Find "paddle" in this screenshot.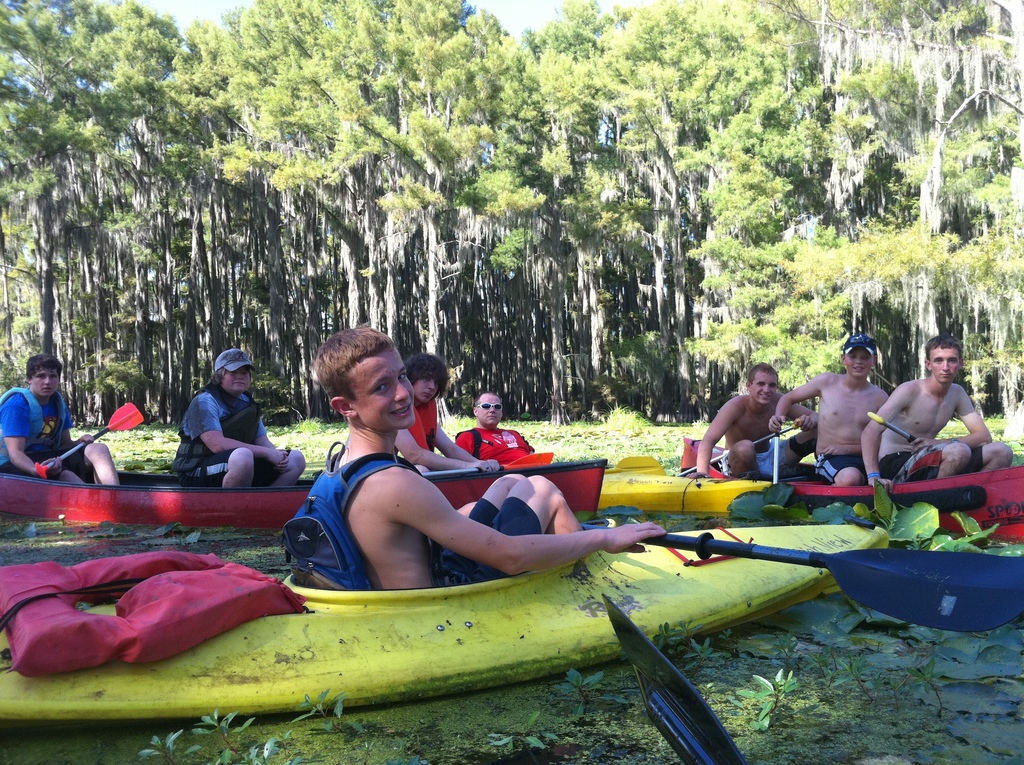
The bounding box for "paddle" is box=[586, 526, 1023, 634].
